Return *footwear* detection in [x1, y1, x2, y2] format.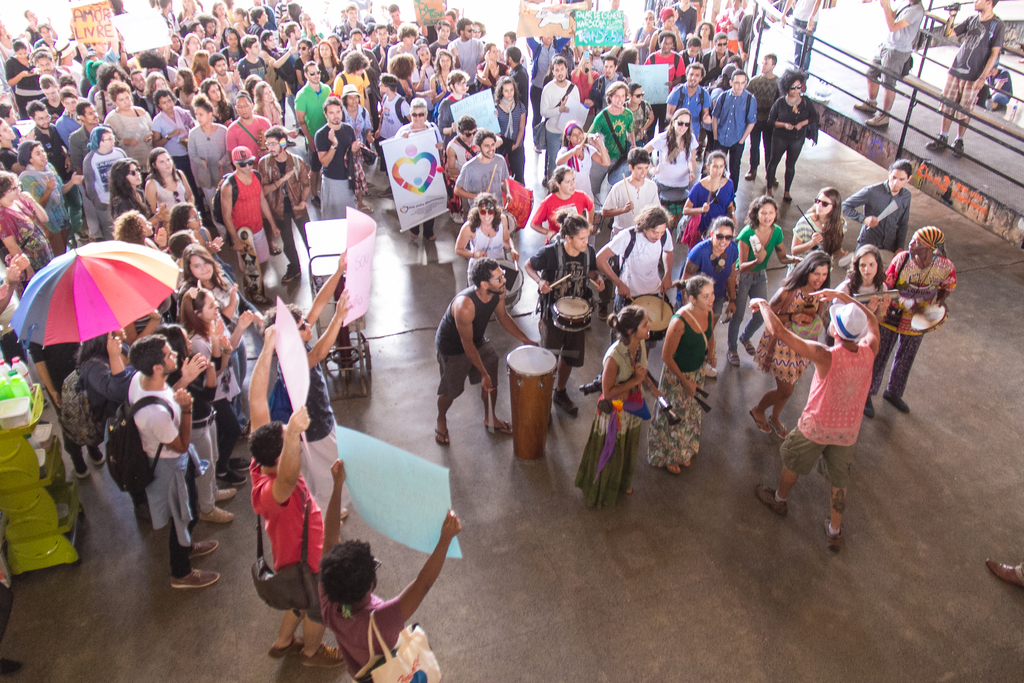
[191, 541, 218, 559].
